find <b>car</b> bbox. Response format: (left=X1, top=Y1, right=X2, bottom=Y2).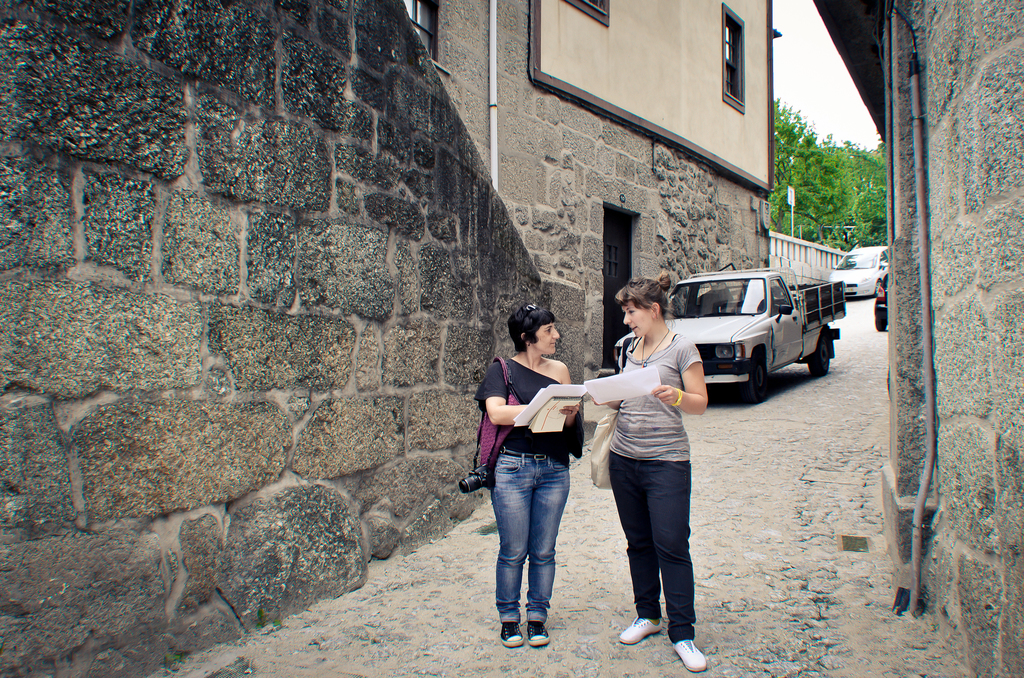
(left=872, top=272, right=890, bottom=330).
